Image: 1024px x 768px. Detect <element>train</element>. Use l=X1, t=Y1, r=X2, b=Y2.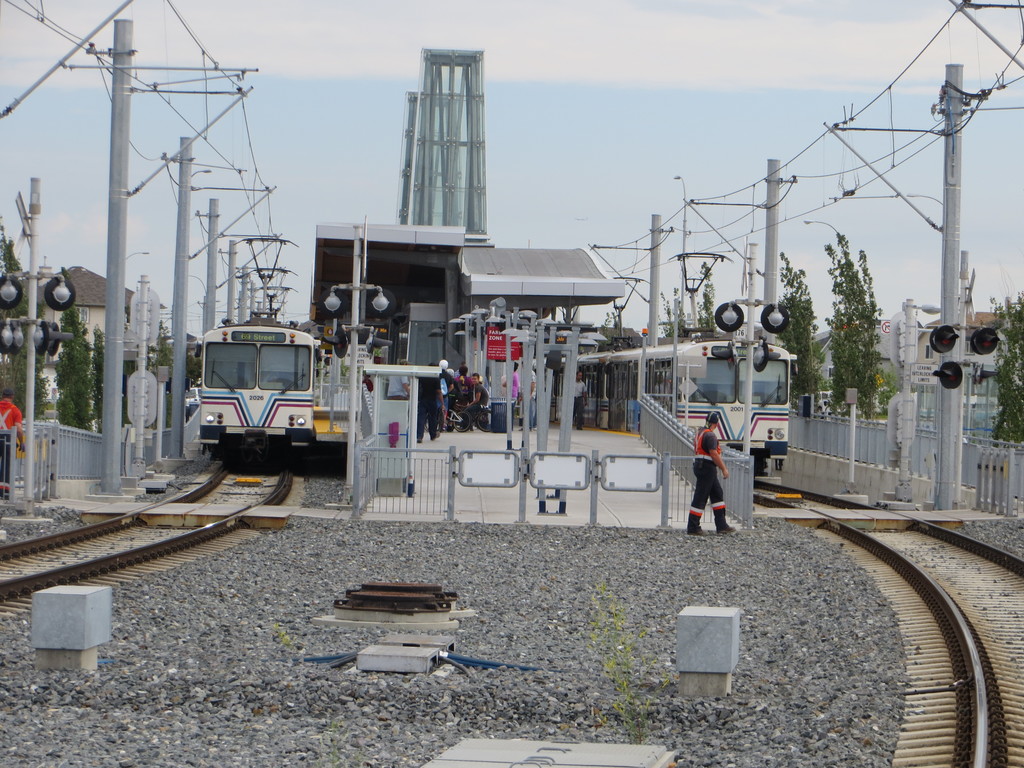
l=196, t=237, r=320, b=471.
